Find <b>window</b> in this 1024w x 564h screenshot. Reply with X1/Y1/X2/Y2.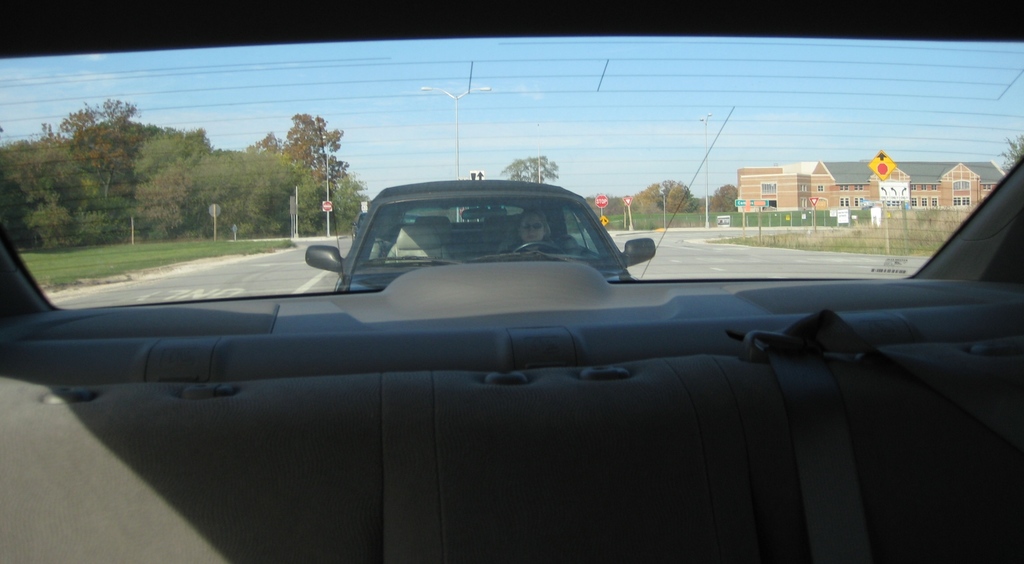
838/196/851/208.
